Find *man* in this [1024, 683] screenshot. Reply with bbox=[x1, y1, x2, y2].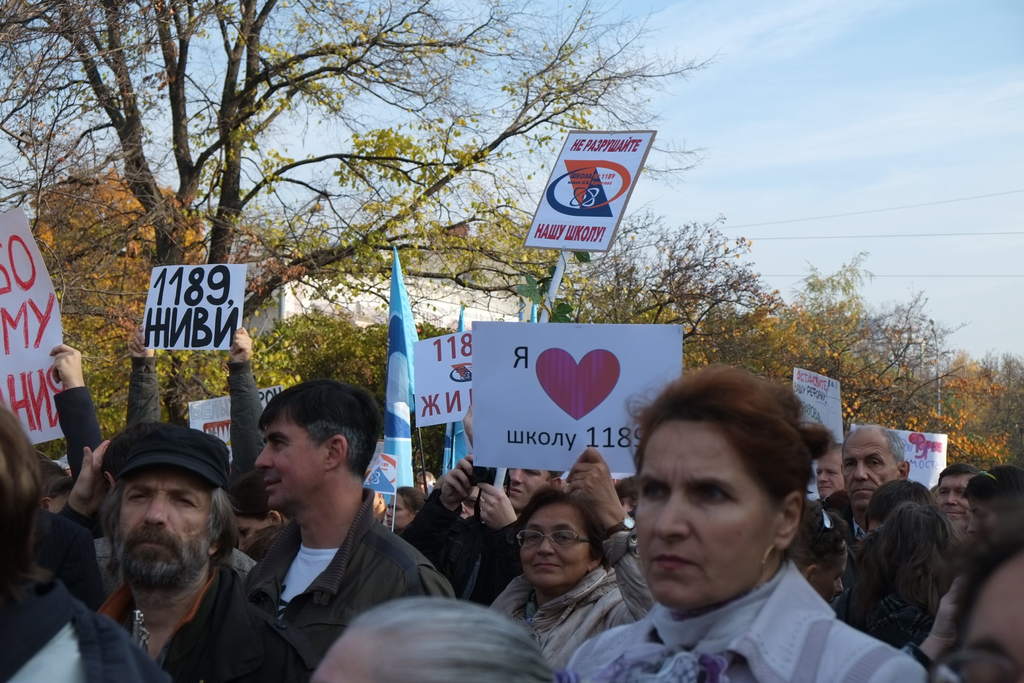
bbox=[241, 379, 456, 672].
